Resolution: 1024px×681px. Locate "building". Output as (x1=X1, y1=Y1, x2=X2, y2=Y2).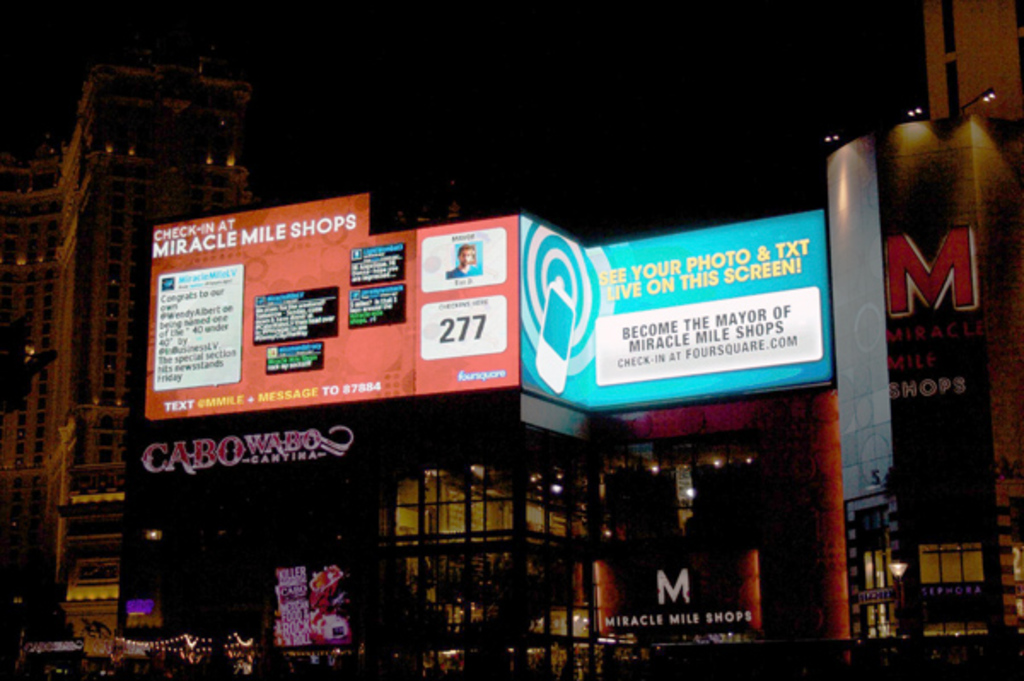
(x1=923, y1=0, x2=1022, y2=116).
